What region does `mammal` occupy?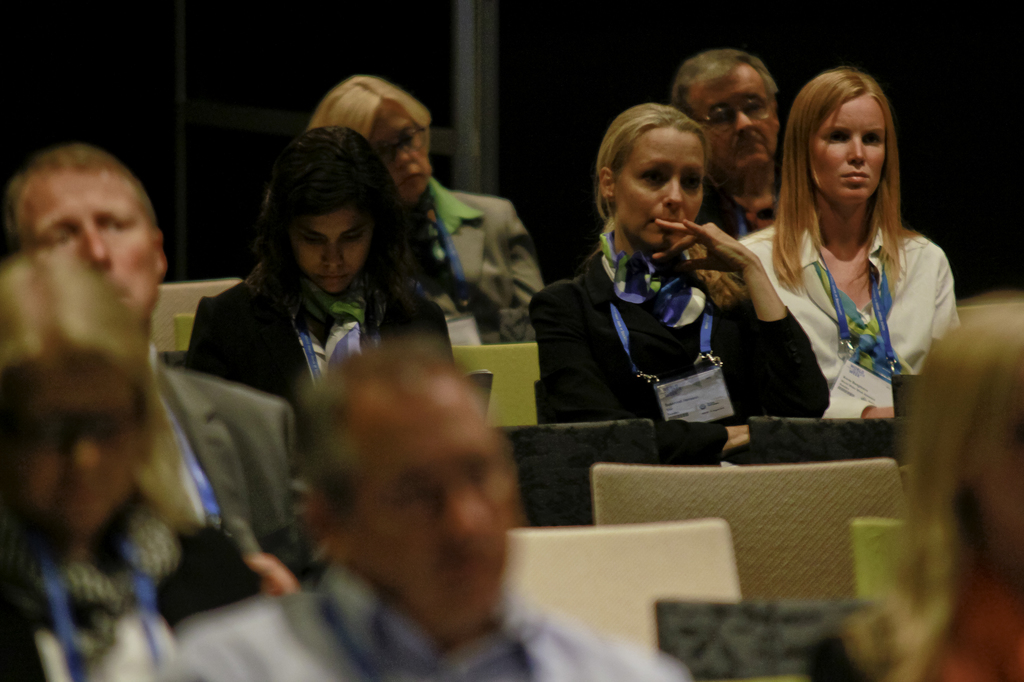
[x1=163, y1=334, x2=695, y2=681].
